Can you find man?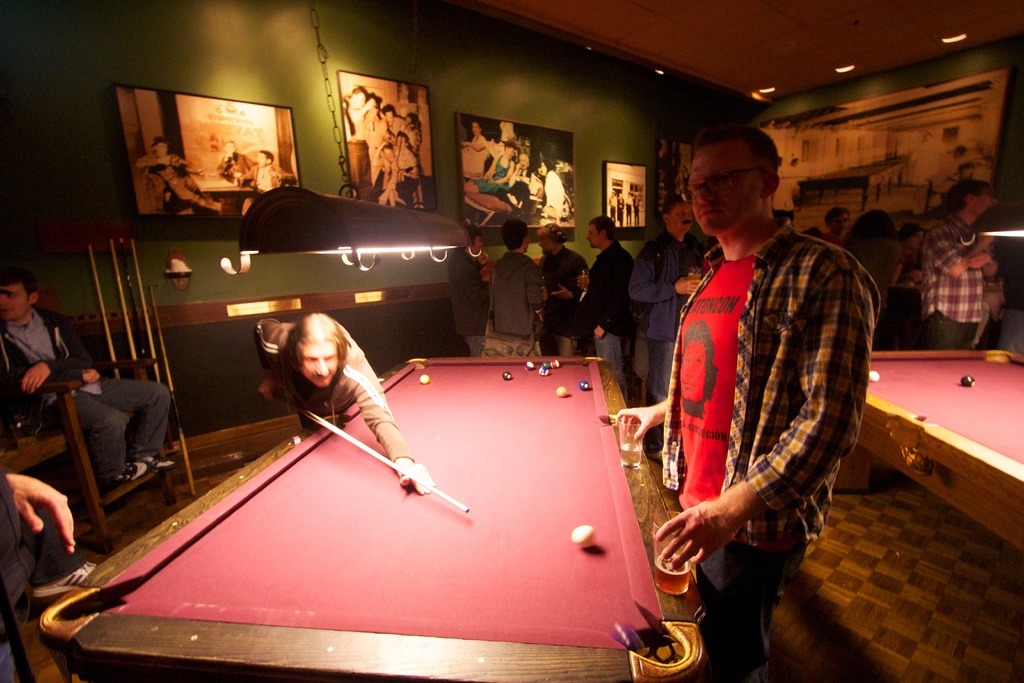
Yes, bounding box: <region>259, 311, 433, 495</region>.
